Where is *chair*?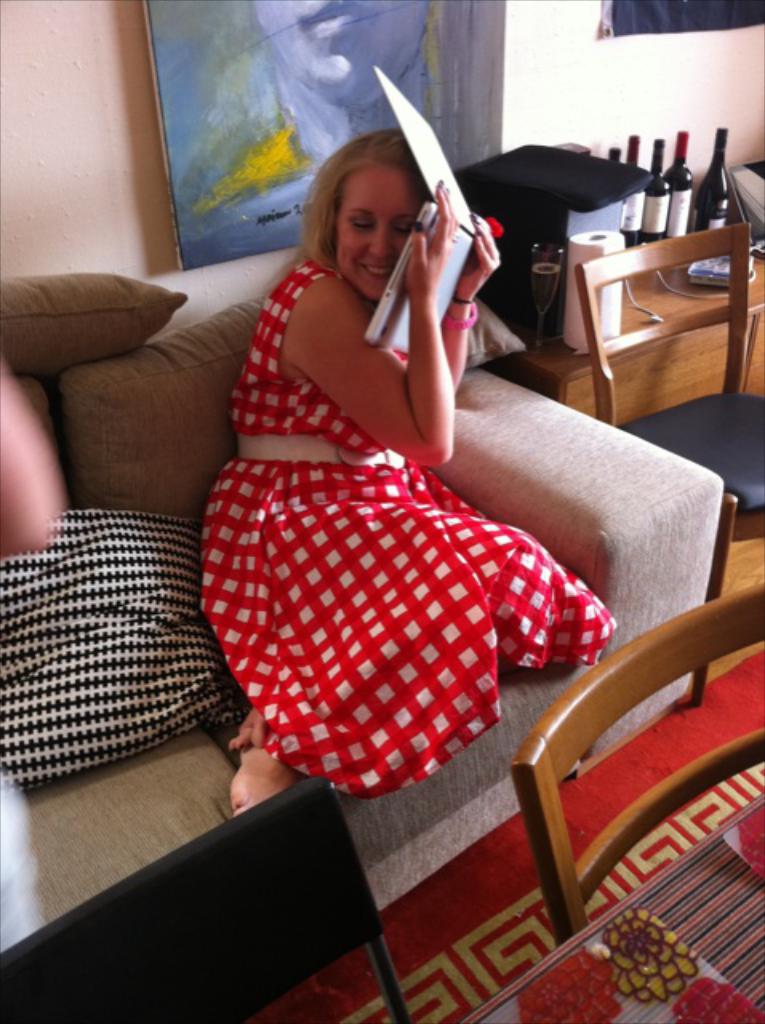
BBox(571, 226, 763, 710).
